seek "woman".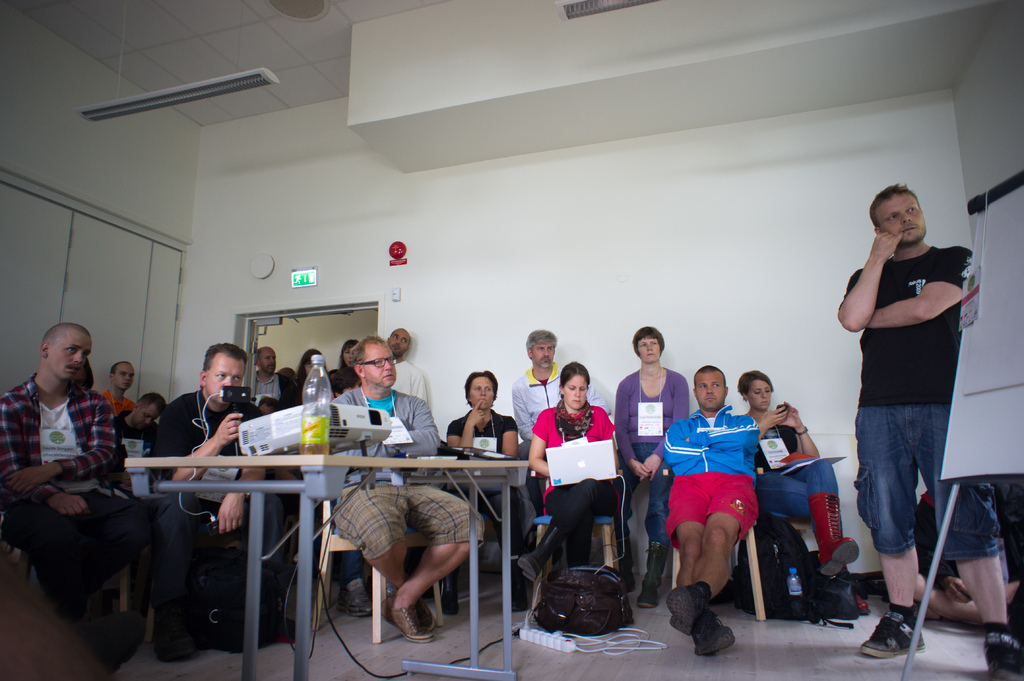
[333, 339, 362, 396].
